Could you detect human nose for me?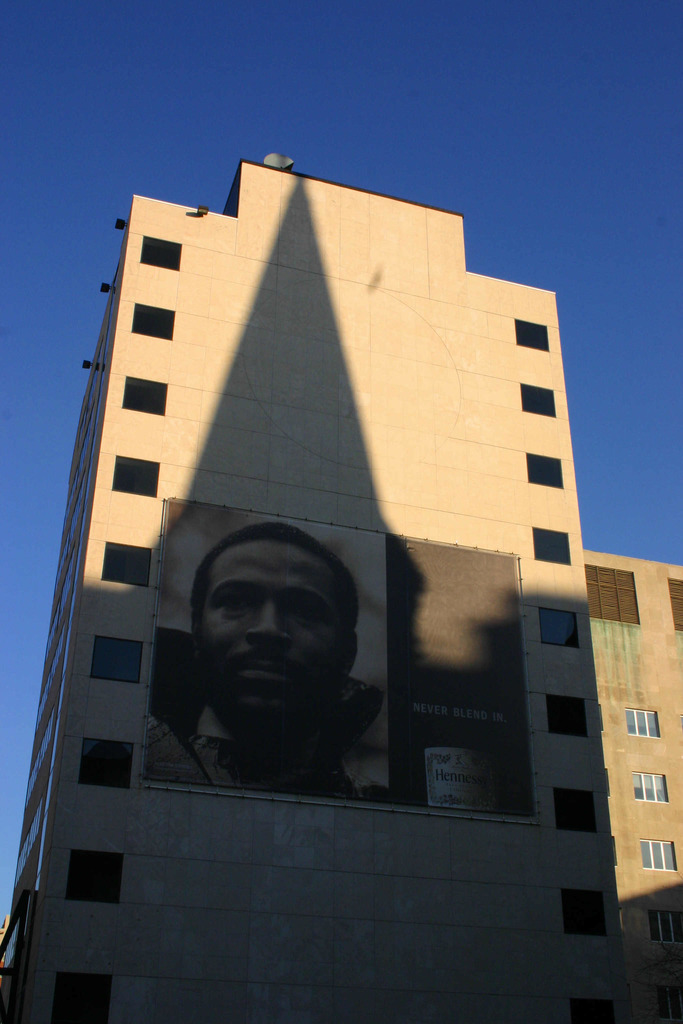
Detection result: detection(243, 599, 296, 646).
